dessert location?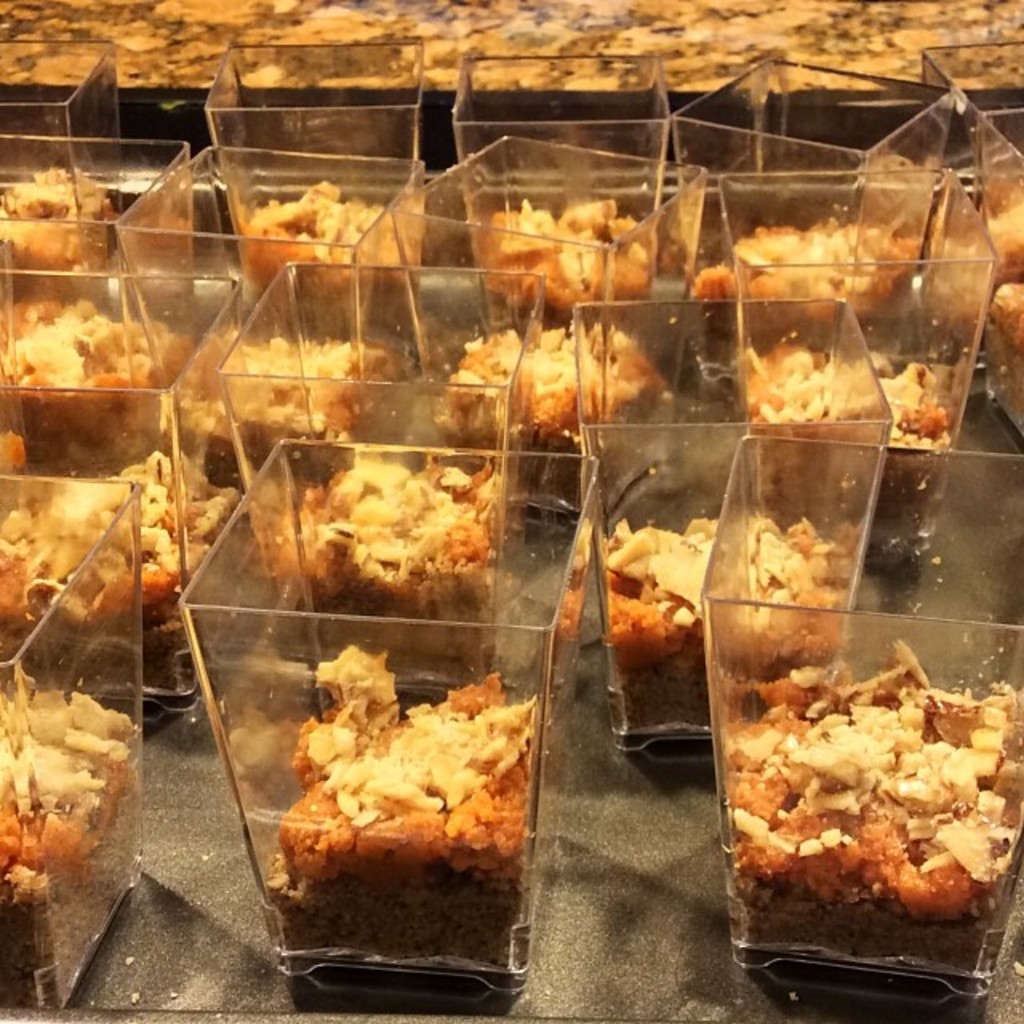
crop(734, 661, 1016, 976)
